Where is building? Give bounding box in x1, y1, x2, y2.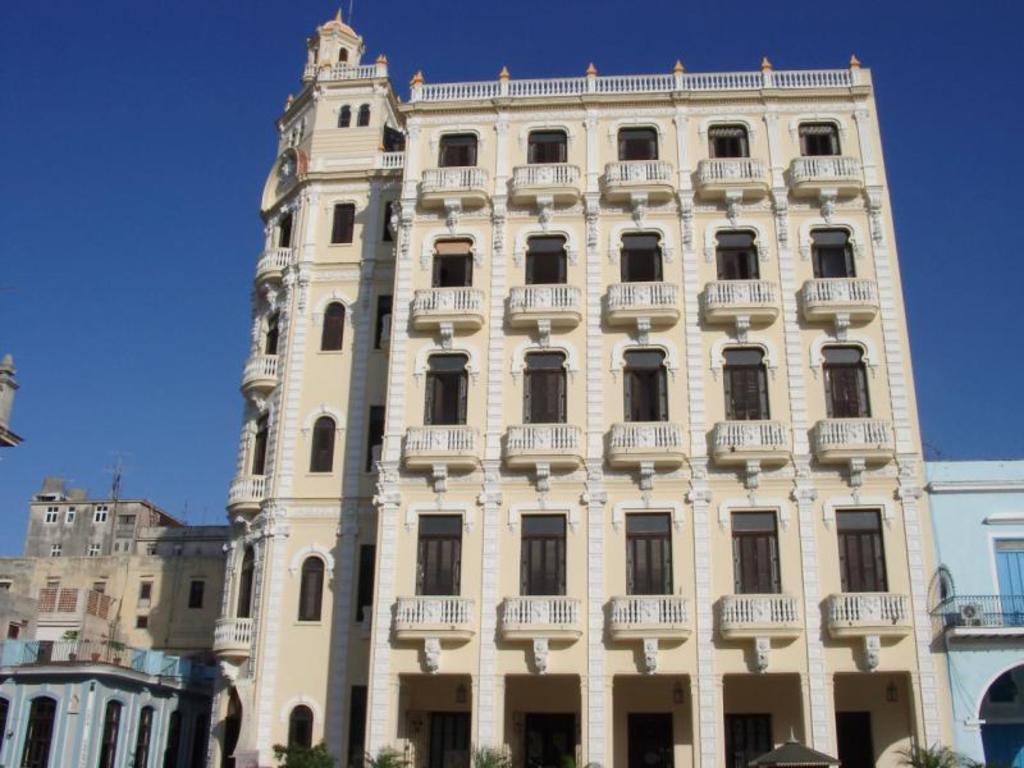
920, 458, 1023, 767.
